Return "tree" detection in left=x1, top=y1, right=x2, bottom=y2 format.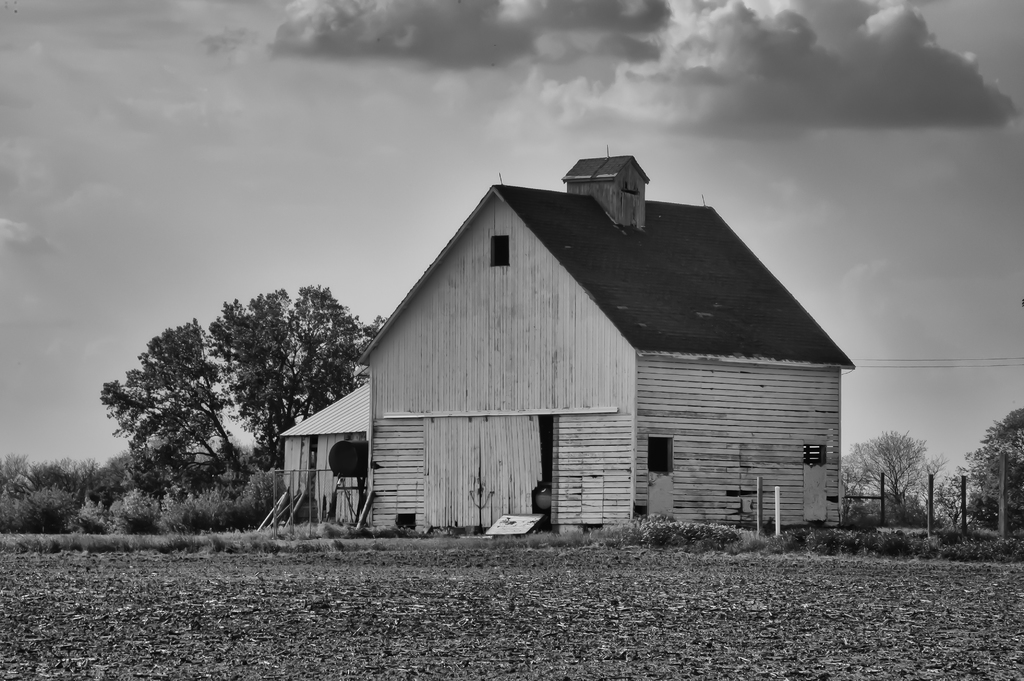
left=963, top=402, right=1023, bottom=538.
